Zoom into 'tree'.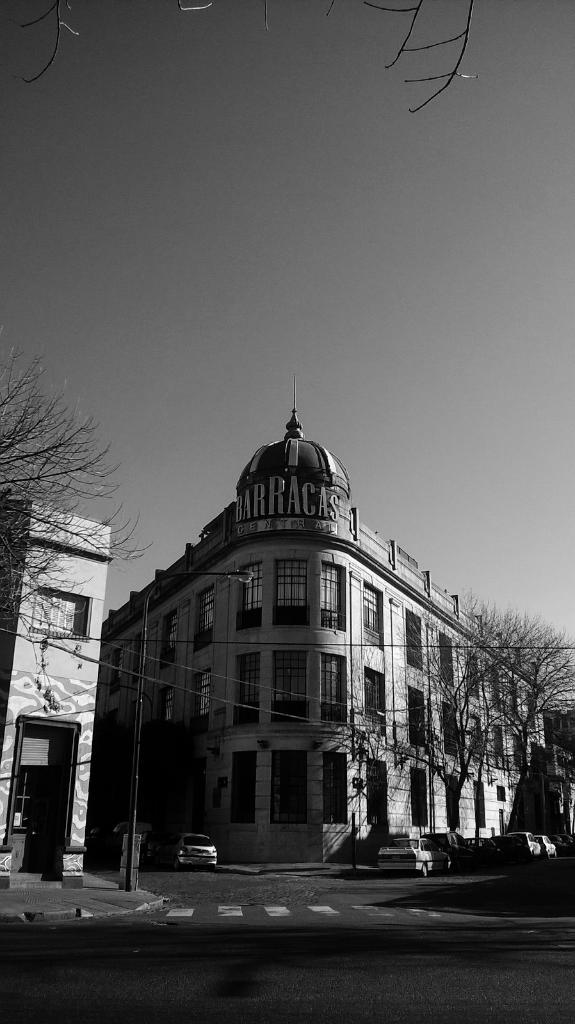
Zoom target: select_region(330, 595, 574, 879).
